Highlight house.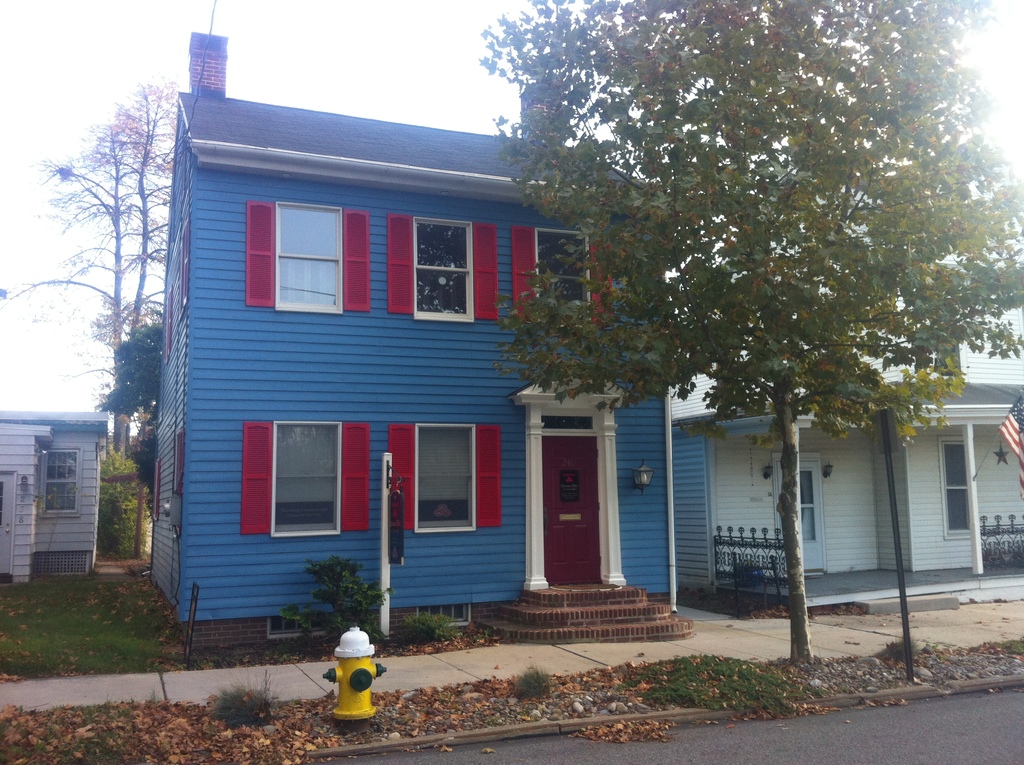
Highlighted region: [684,227,1023,590].
